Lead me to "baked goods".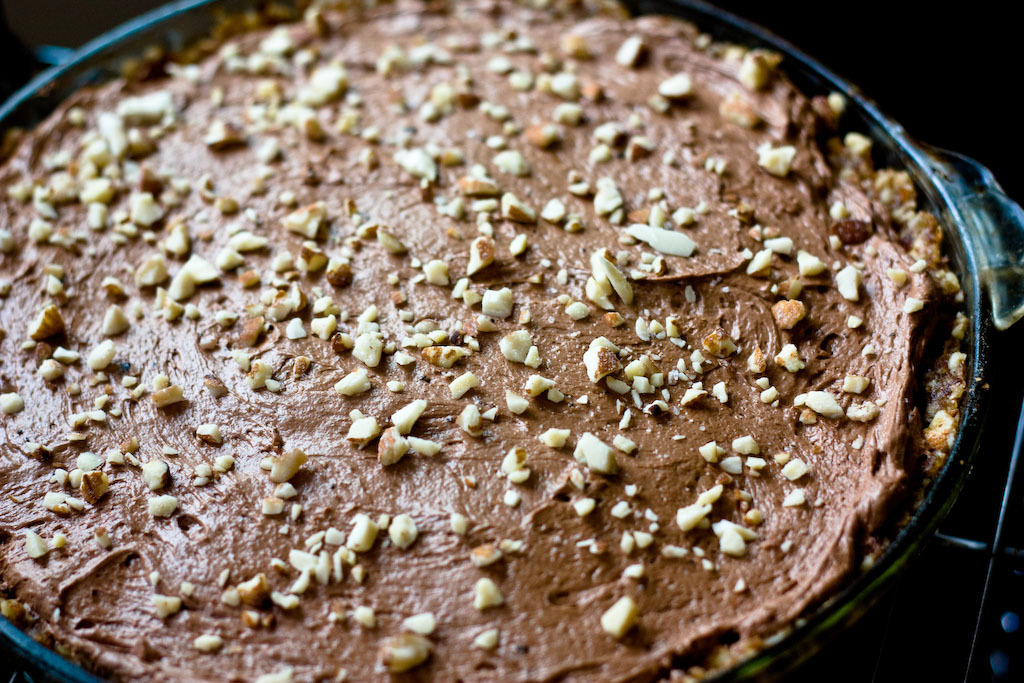
Lead to bbox(0, 0, 975, 682).
